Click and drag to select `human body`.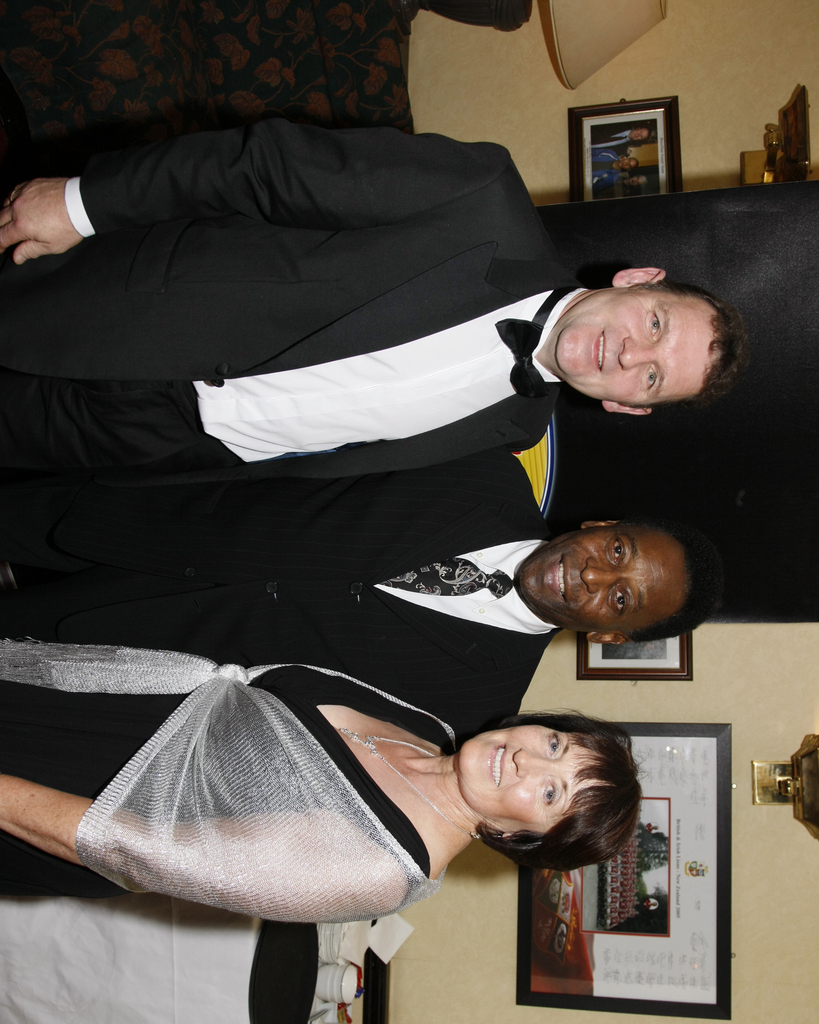
Selection: x1=0 y1=458 x2=557 y2=746.
